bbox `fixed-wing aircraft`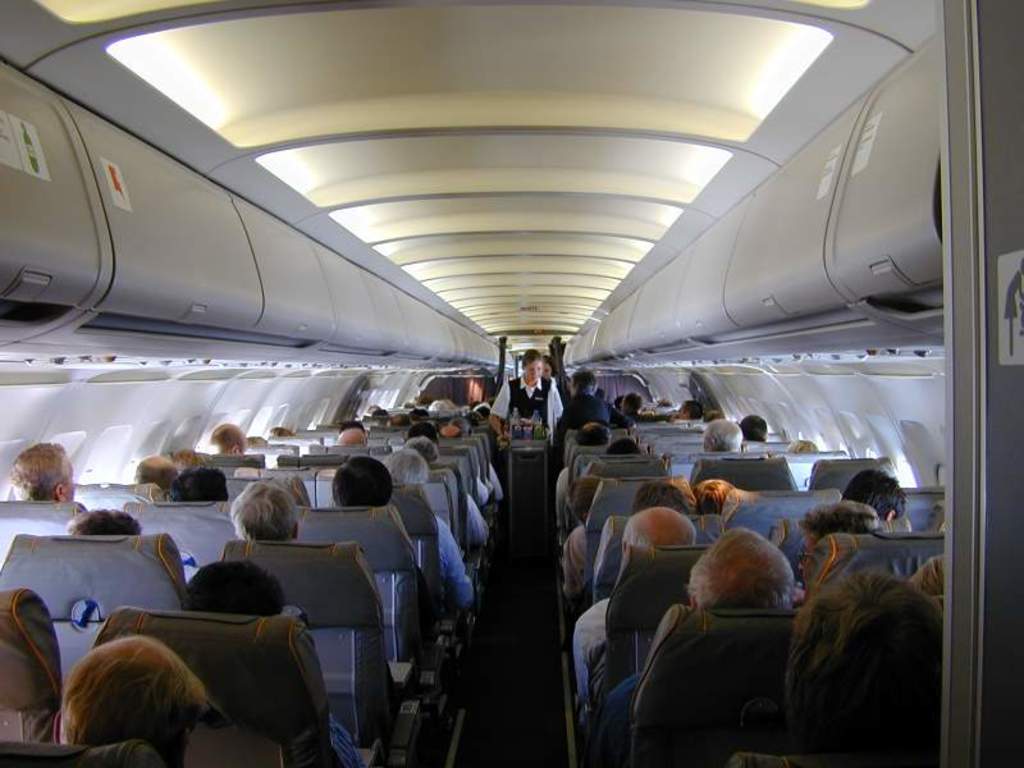
[x1=0, y1=4, x2=1023, y2=763]
